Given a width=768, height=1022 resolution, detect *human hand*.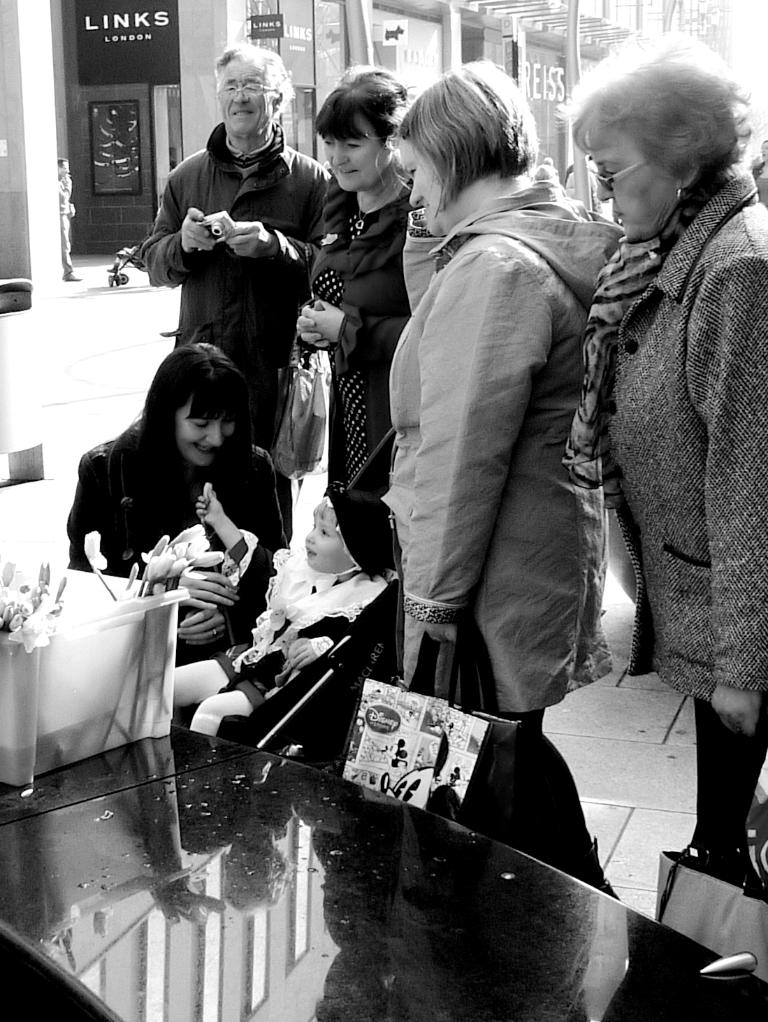
box=[226, 222, 277, 264].
